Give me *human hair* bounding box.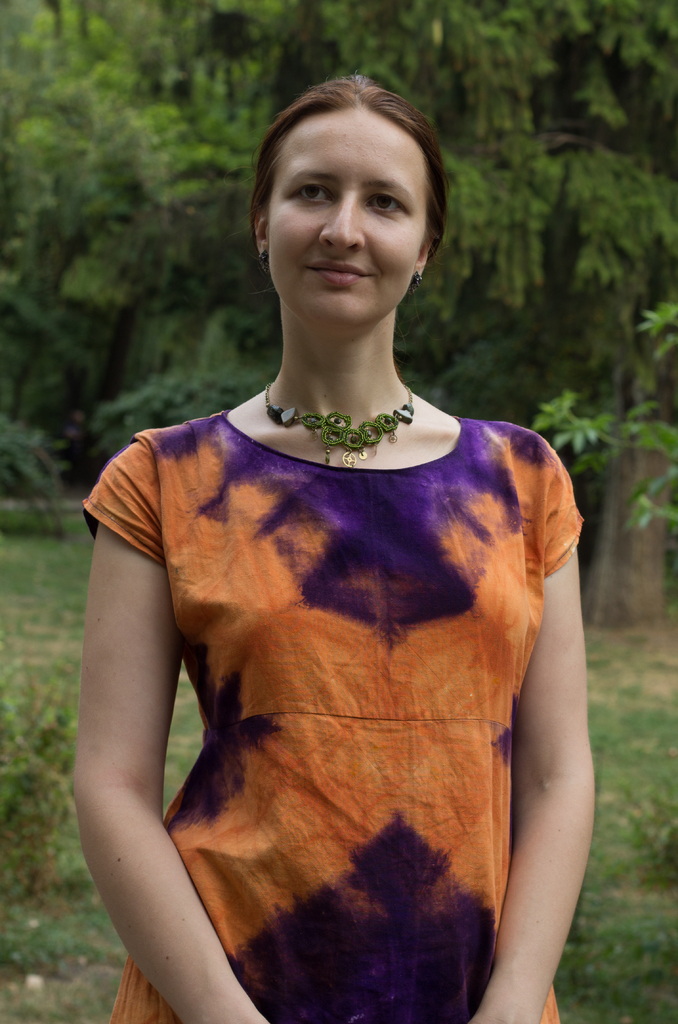
box=[248, 61, 451, 275].
